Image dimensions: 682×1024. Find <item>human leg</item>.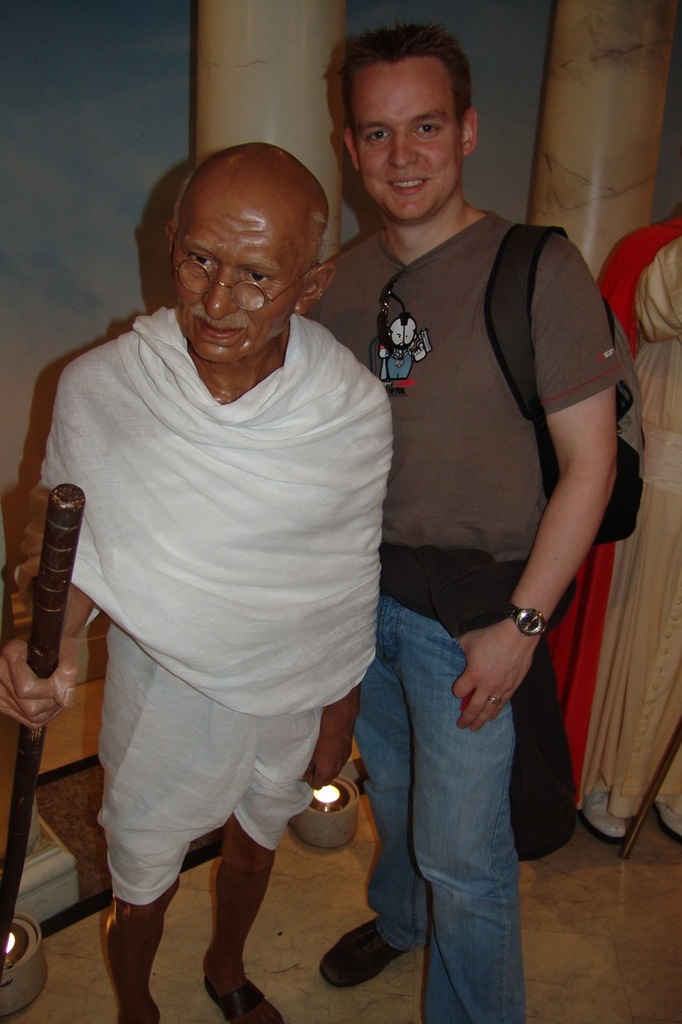
201/687/300/1023.
